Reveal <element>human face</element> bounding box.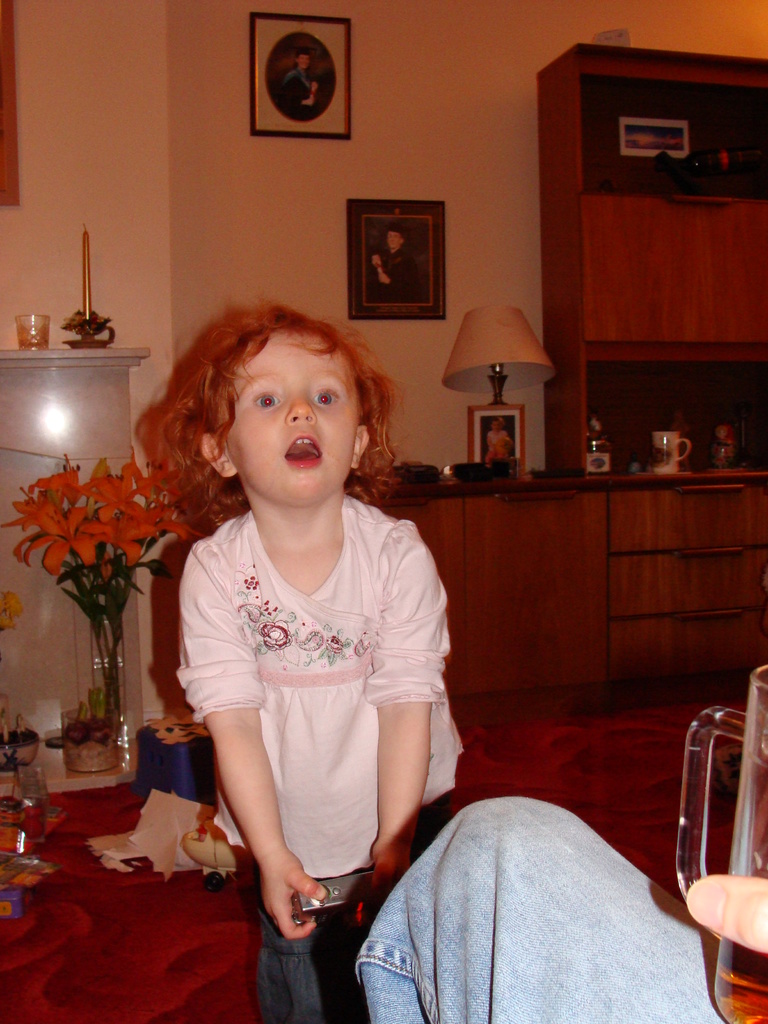
Revealed: [left=492, top=420, right=500, bottom=434].
